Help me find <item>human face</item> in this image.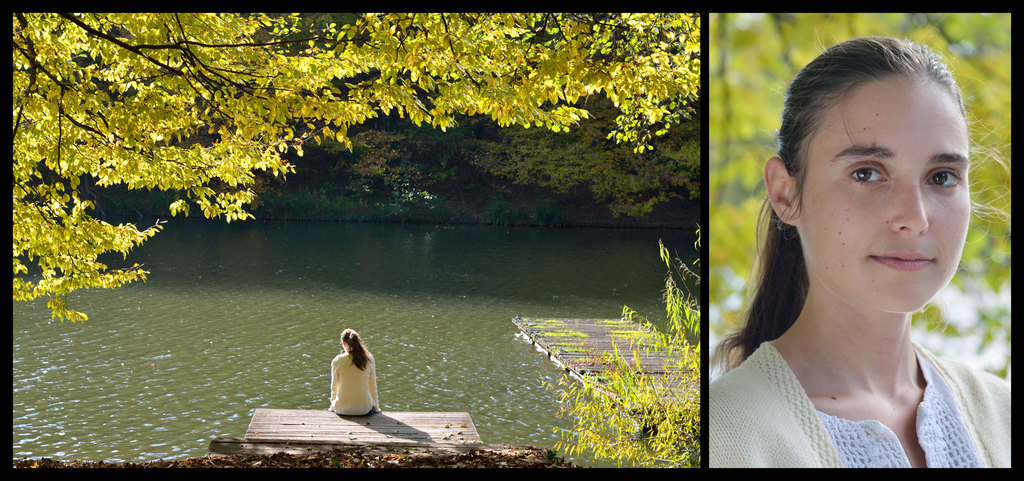
Found it: [797,72,975,316].
